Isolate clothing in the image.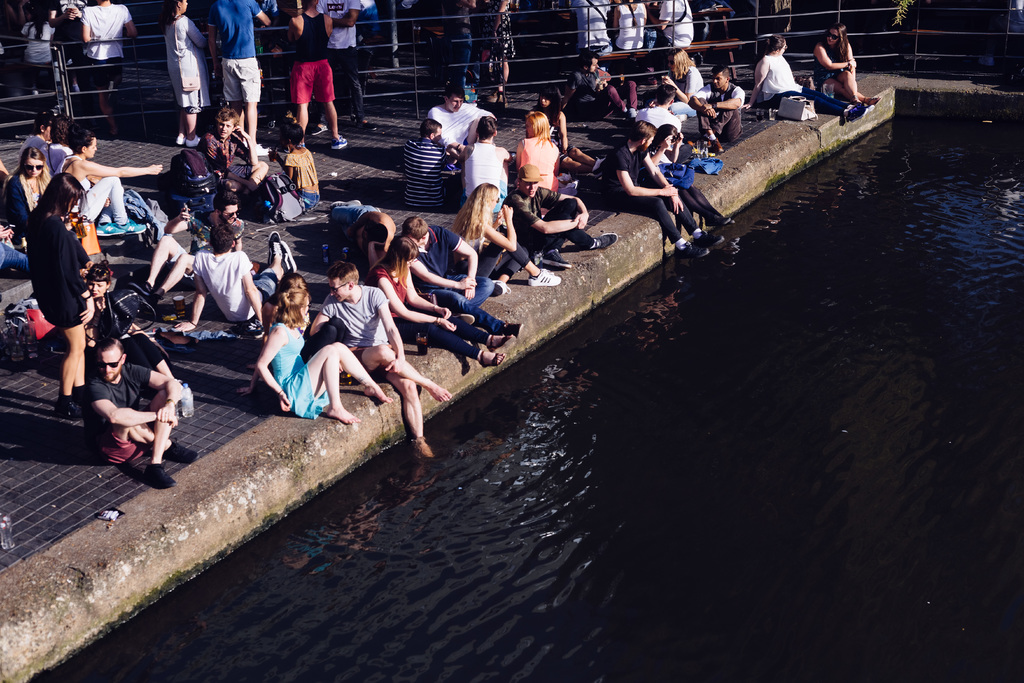
Isolated region: detection(13, 214, 94, 322).
